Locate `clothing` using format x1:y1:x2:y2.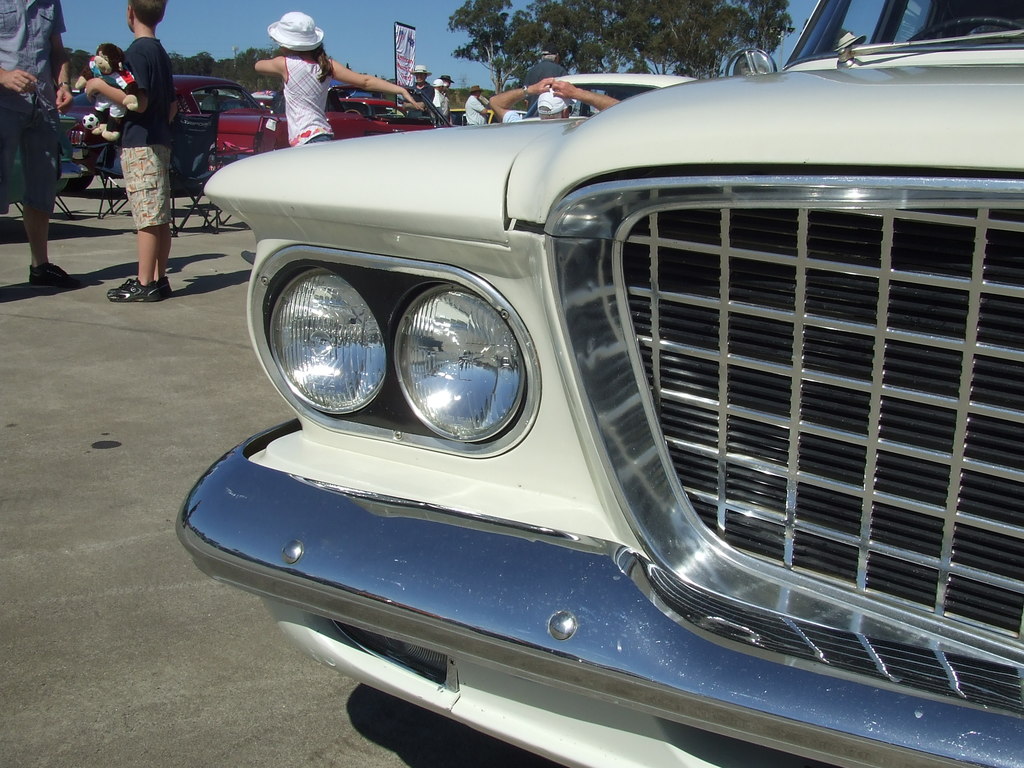
123:36:175:230.
